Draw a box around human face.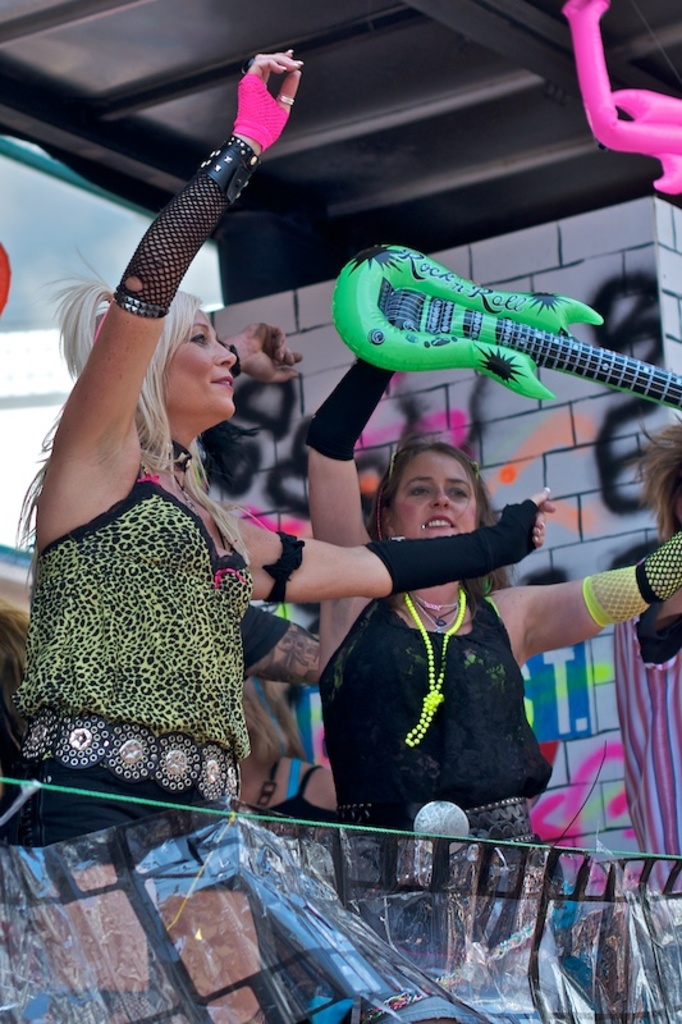
164/311/235/413.
